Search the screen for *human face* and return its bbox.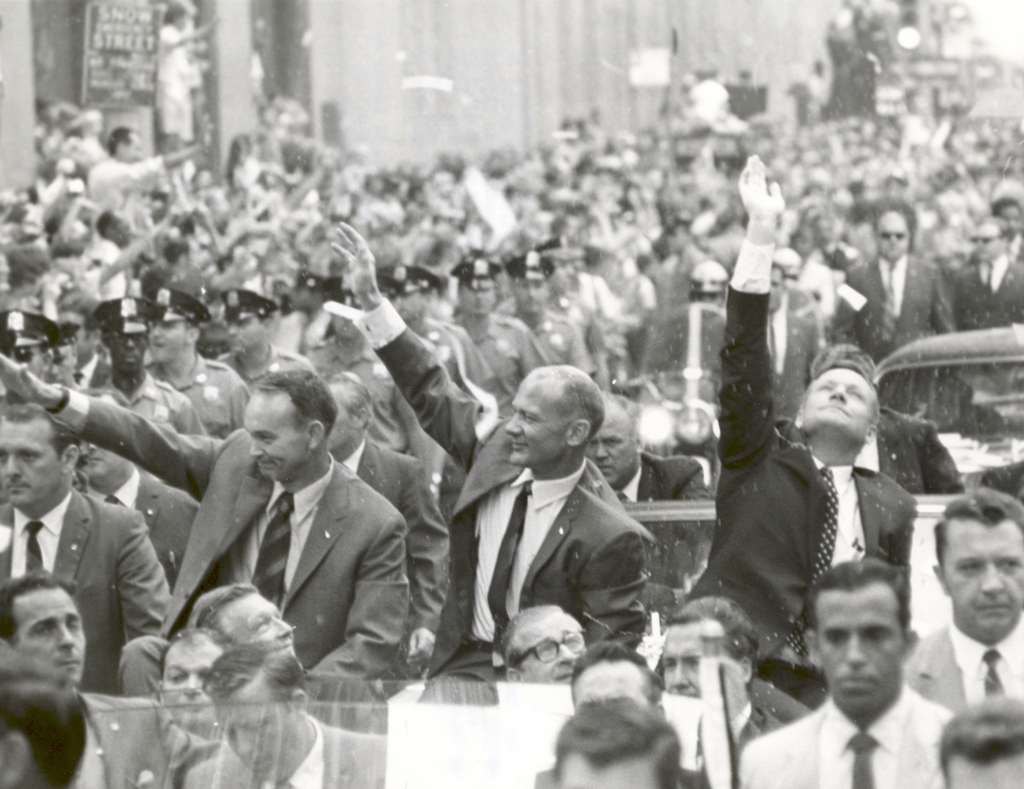
Found: Rect(694, 289, 721, 309).
